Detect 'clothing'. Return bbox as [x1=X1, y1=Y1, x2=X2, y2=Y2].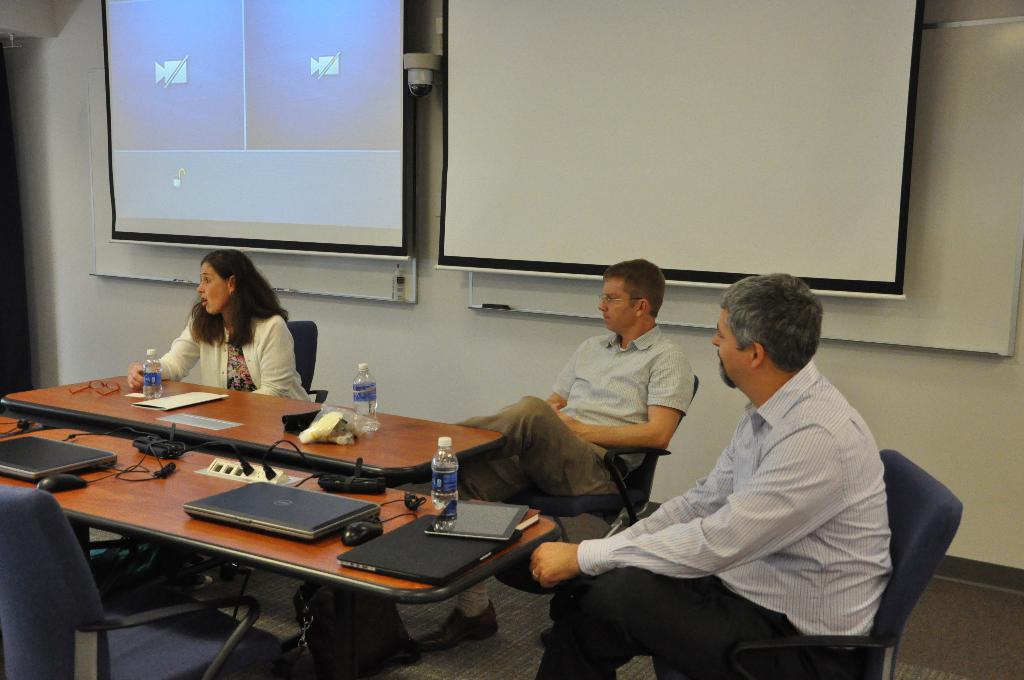
[x1=588, y1=309, x2=933, y2=679].
